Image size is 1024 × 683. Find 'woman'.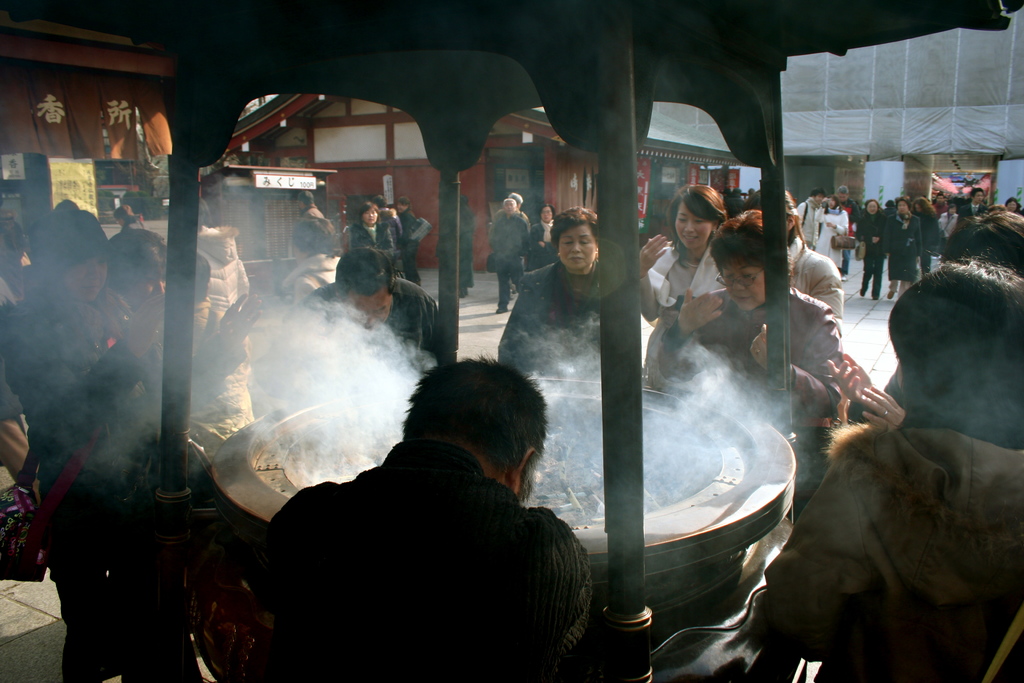
BBox(0, 196, 170, 682).
